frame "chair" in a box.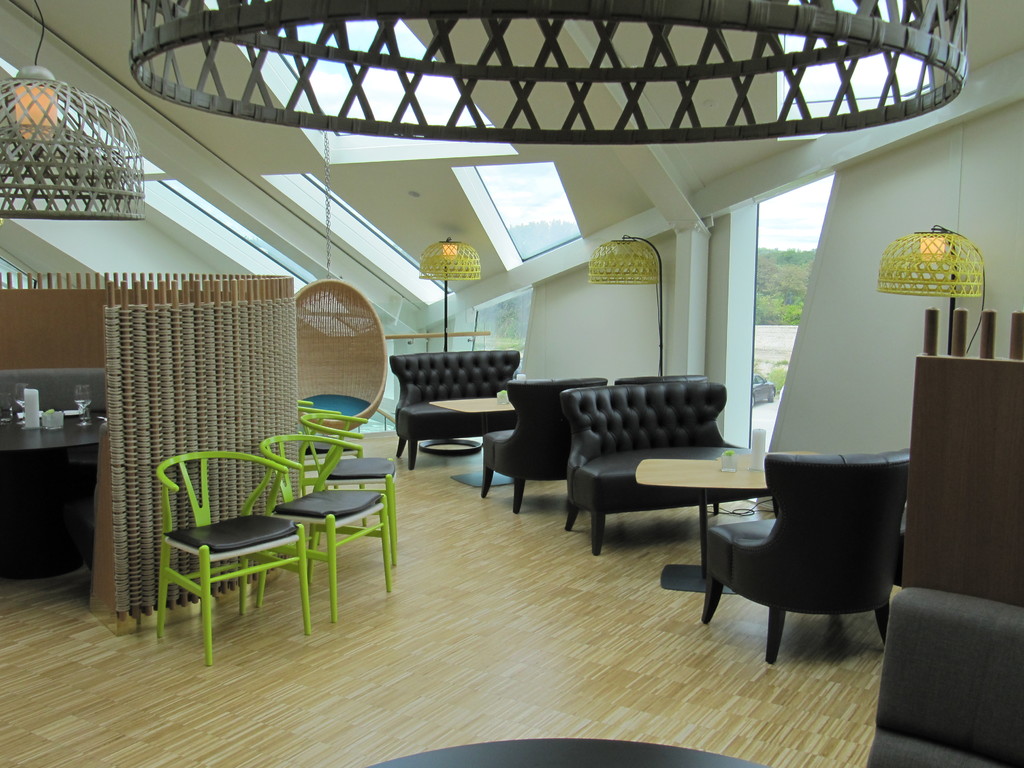
<region>296, 394, 361, 516</region>.
